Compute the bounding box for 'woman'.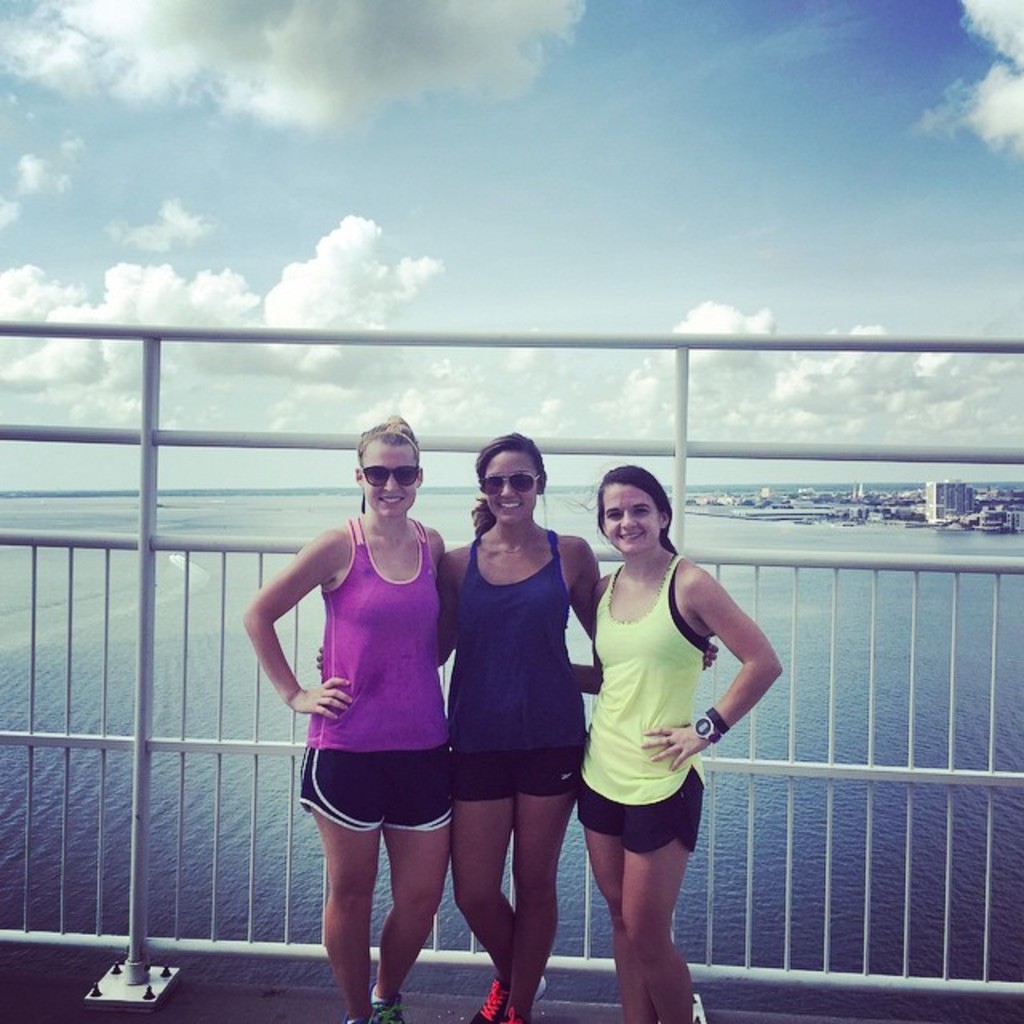
[x1=262, y1=435, x2=482, y2=973].
